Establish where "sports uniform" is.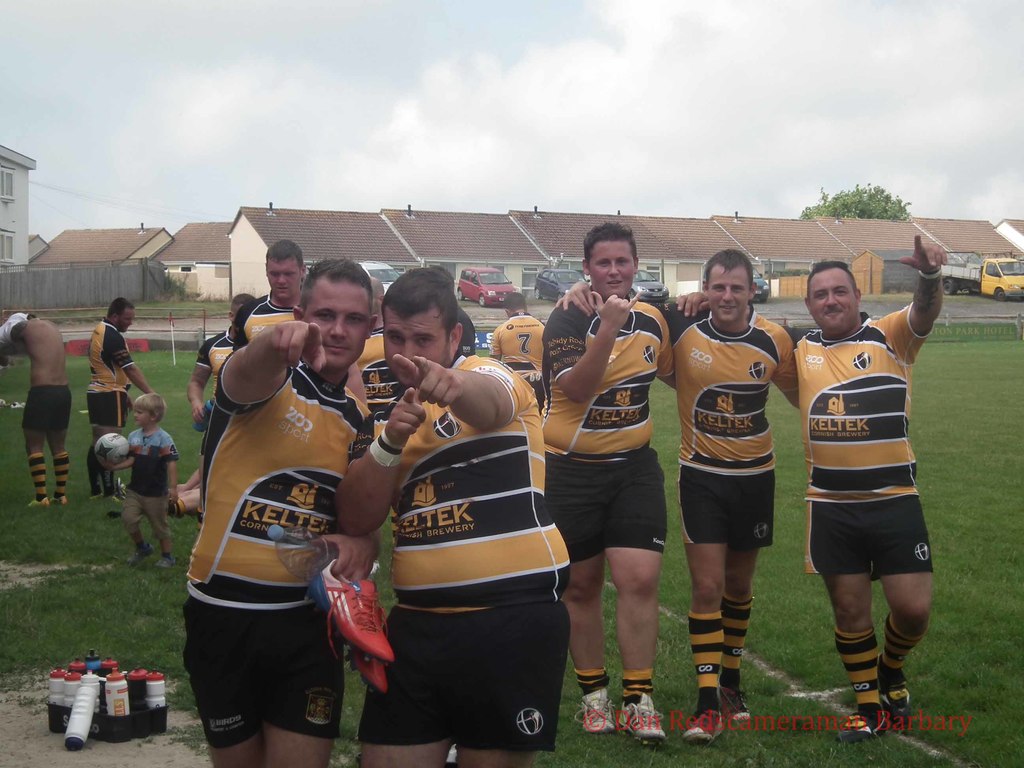
Established at crop(12, 378, 72, 430).
